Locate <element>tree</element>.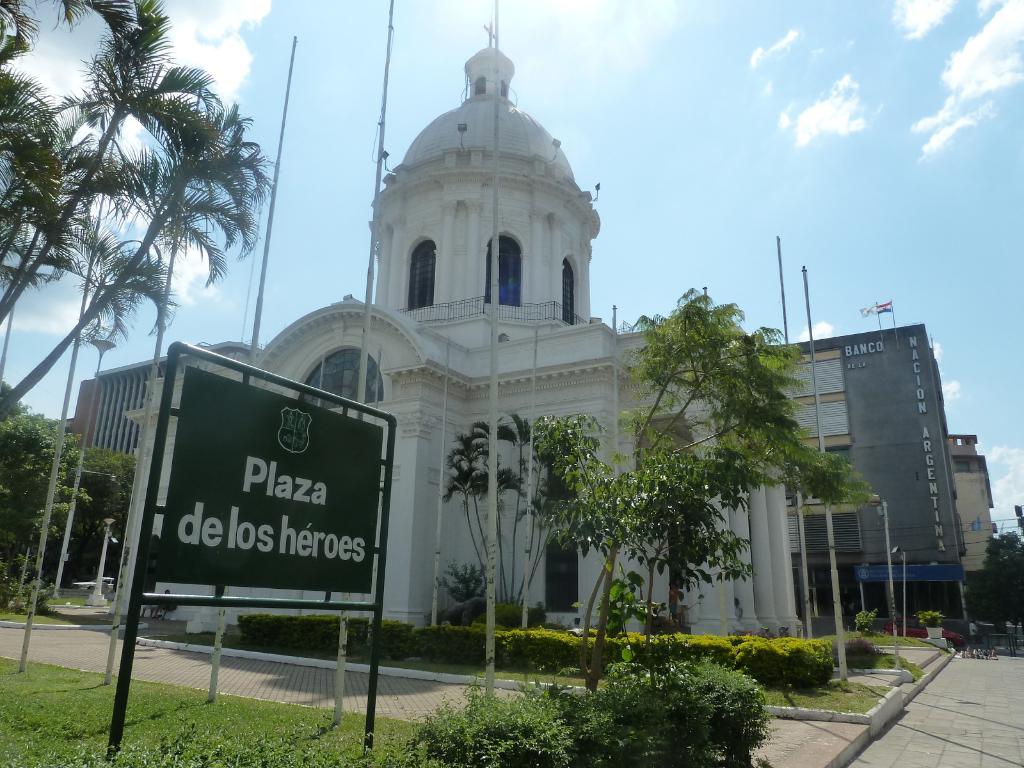
Bounding box: x1=970, y1=527, x2=1023, y2=630.
